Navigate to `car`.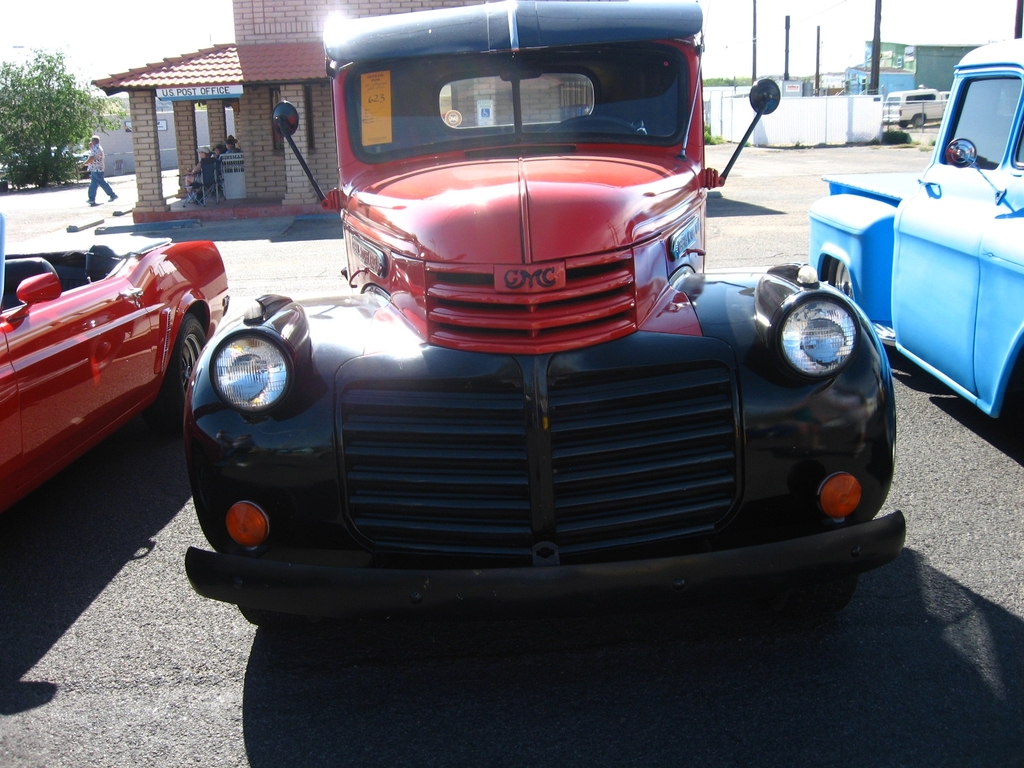
Navigation target: pyautogui.locateOnScreen(0, 213, 228, 522).
